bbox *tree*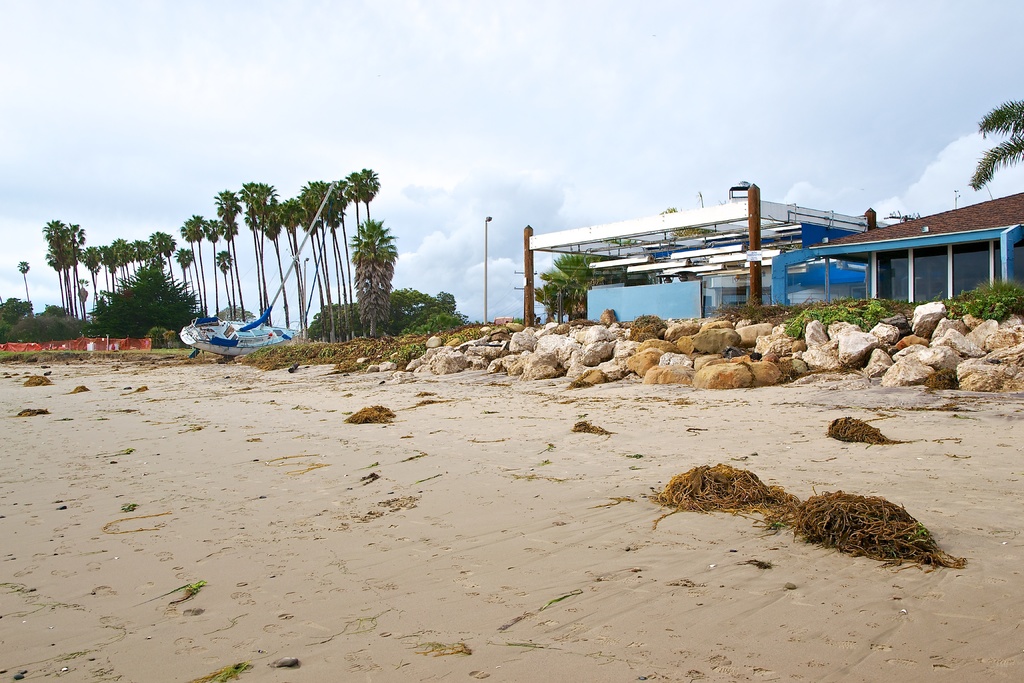
bbox(55, 220, 72, 328)
